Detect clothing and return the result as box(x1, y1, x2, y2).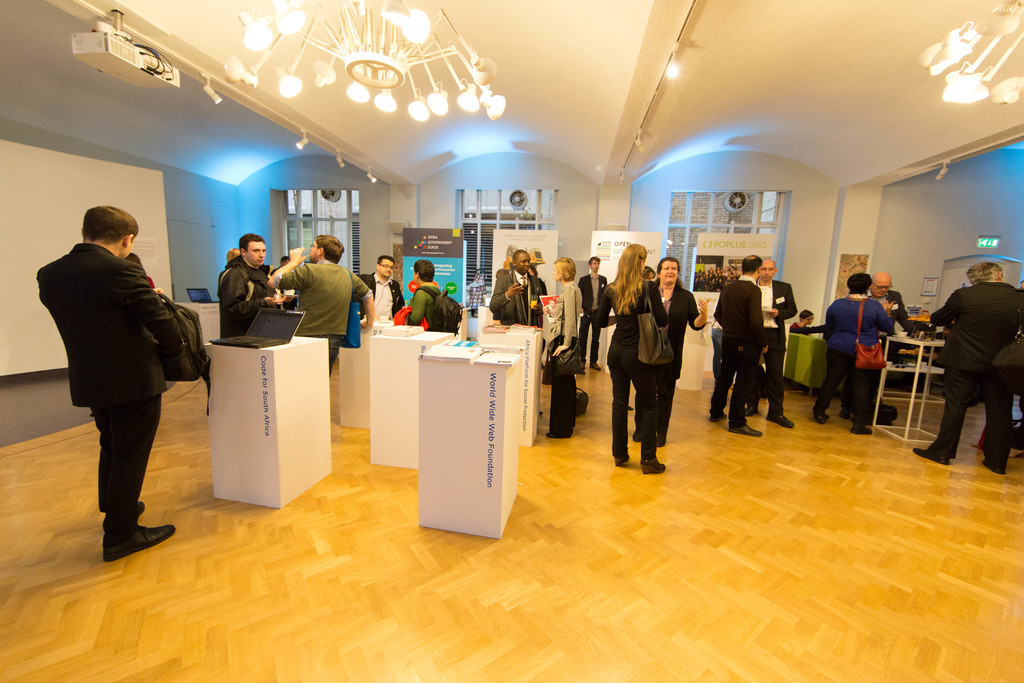
box(358, 273, 404, 317).
